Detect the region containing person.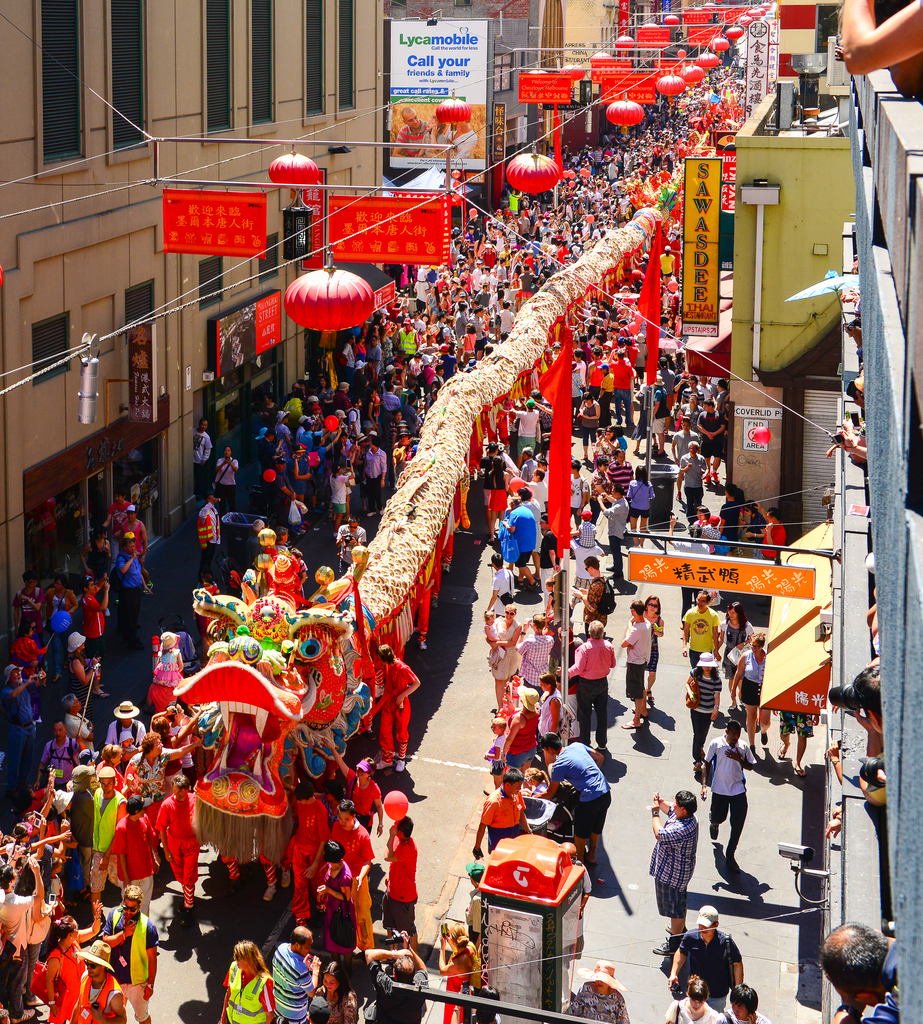
box=[582, 542, 617, 624].
